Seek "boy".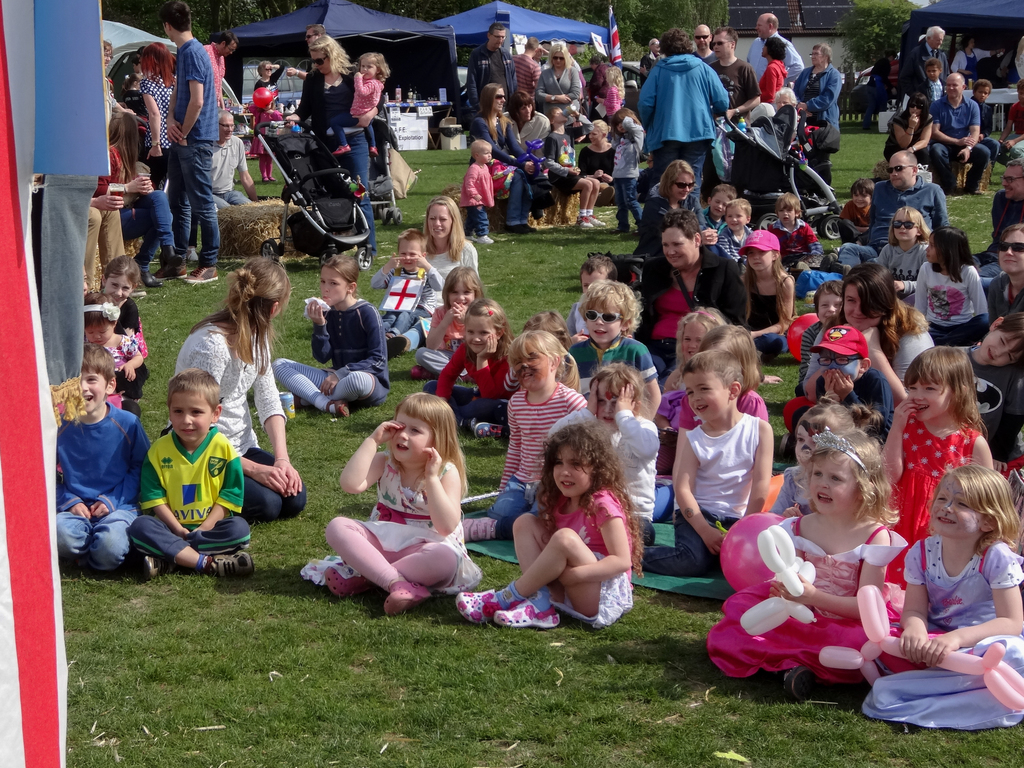
[569, 280, 663, 422].
